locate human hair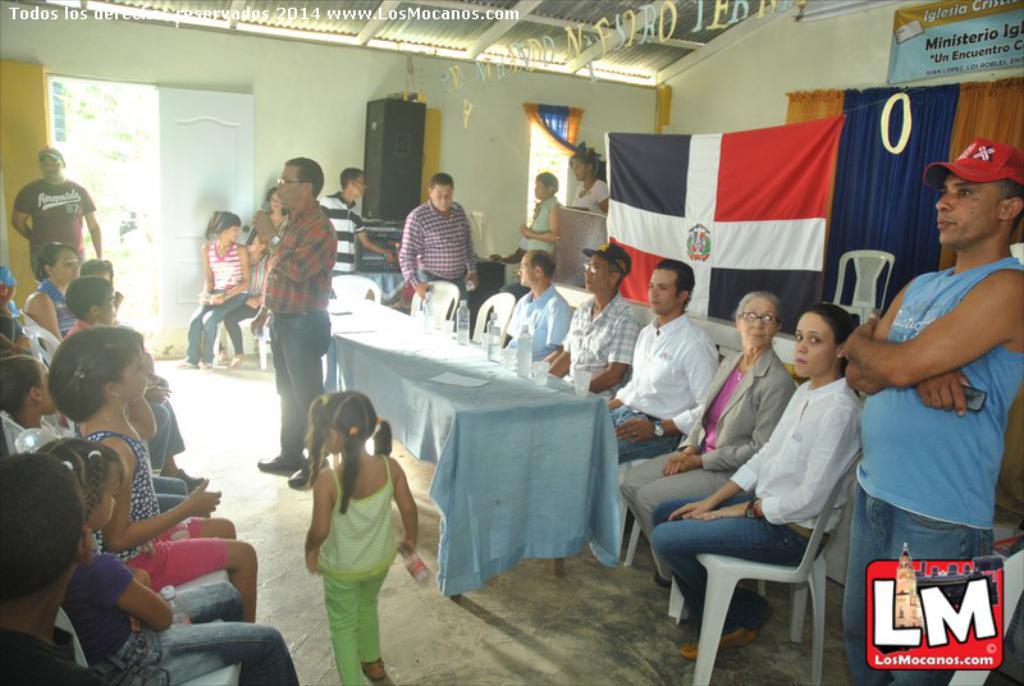
pyautogui.locateOnScreen(31, 334, 136, 426)
